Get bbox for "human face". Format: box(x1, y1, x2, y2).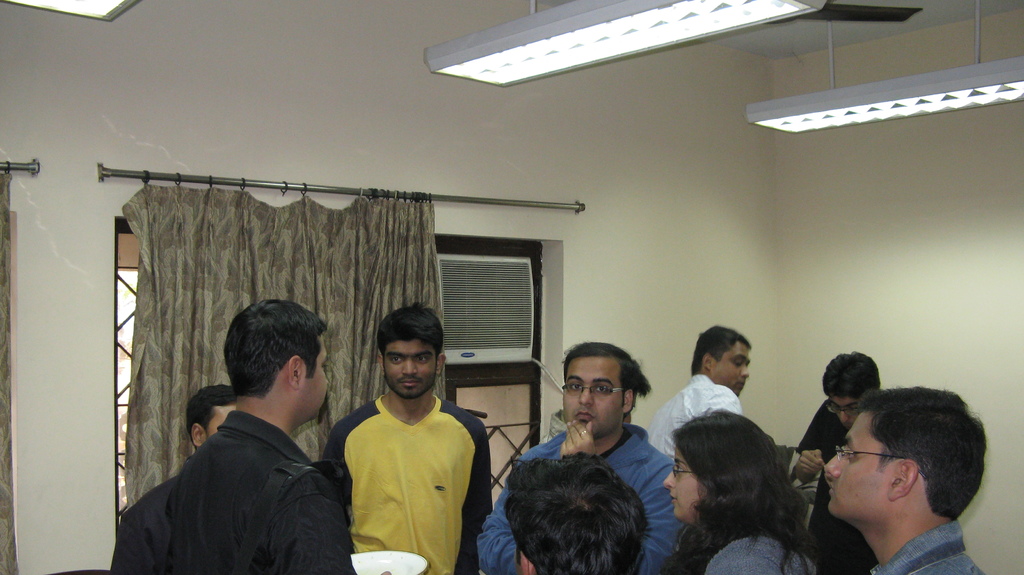
box(383, 335, 435, 399).
